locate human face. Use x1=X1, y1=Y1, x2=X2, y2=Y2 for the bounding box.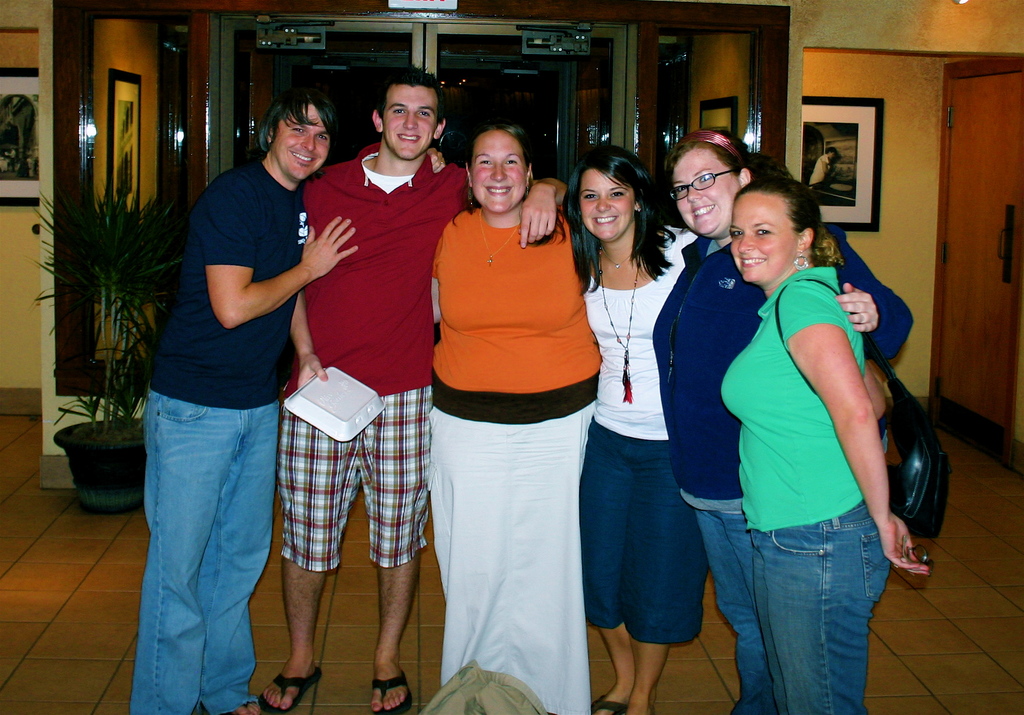
x1=726, y1=190, x2=800, y2=283.
